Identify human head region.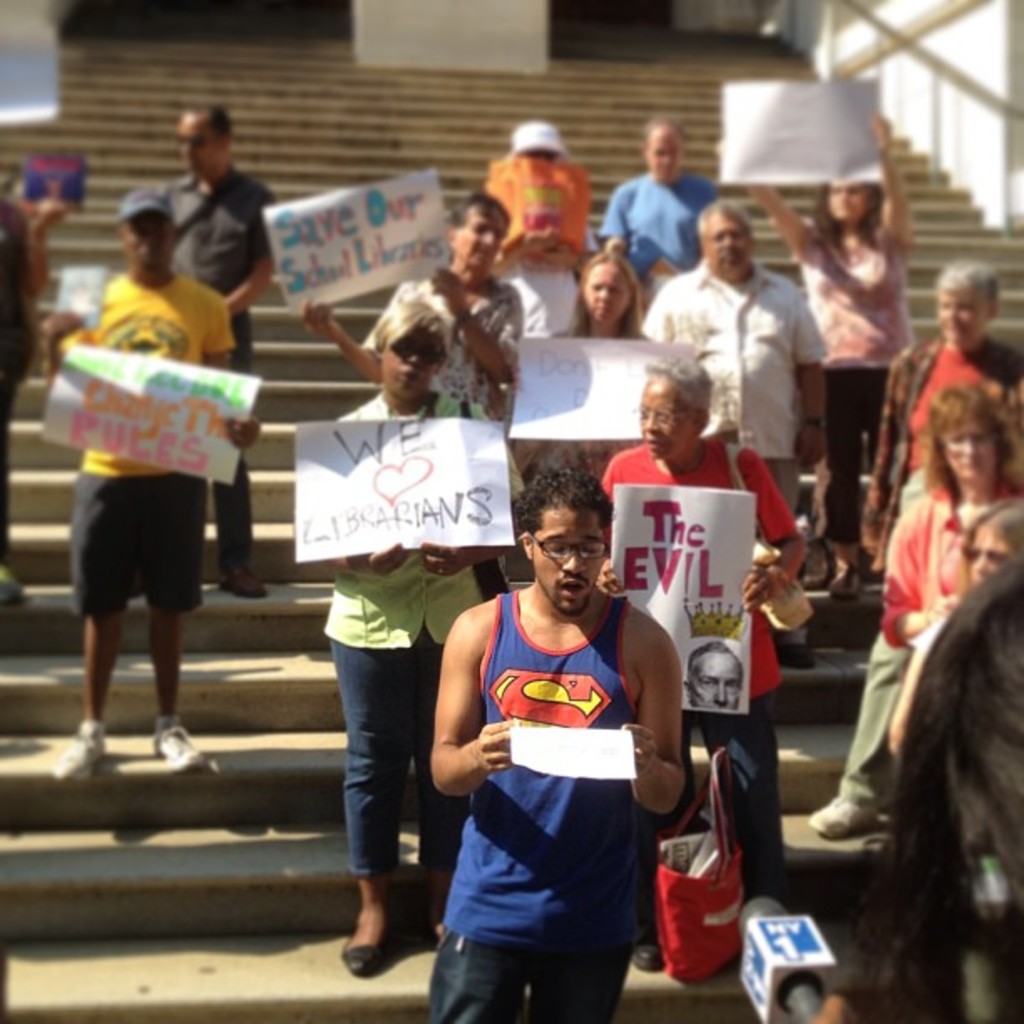
Region: [631,350,713,465].
